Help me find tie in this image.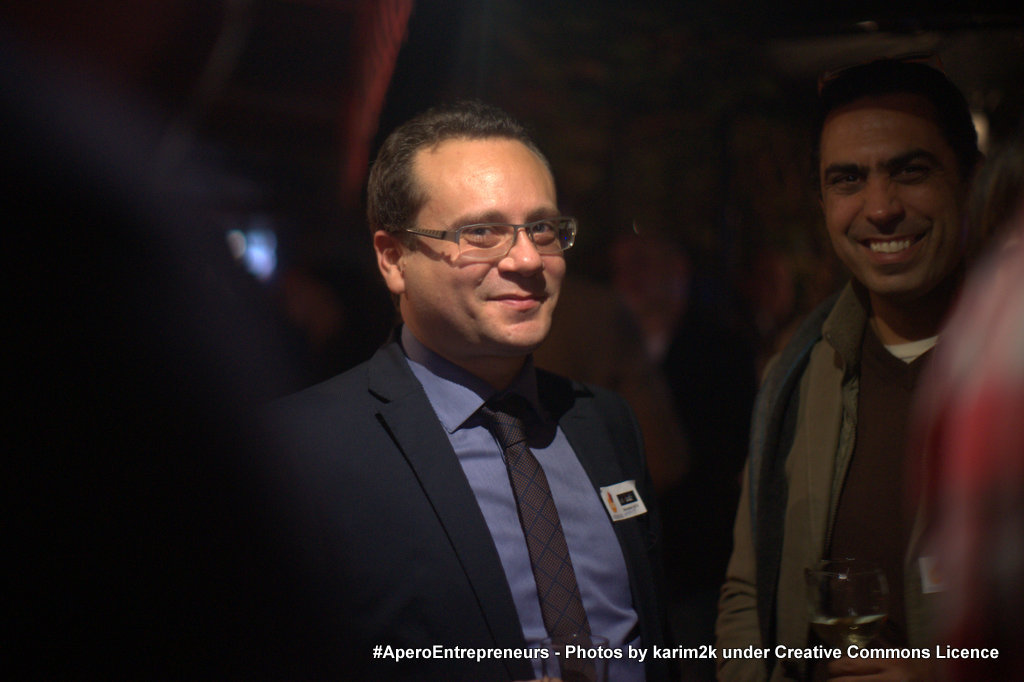
Found it: [x1=481, y1=392, x2=593, y2=681].
